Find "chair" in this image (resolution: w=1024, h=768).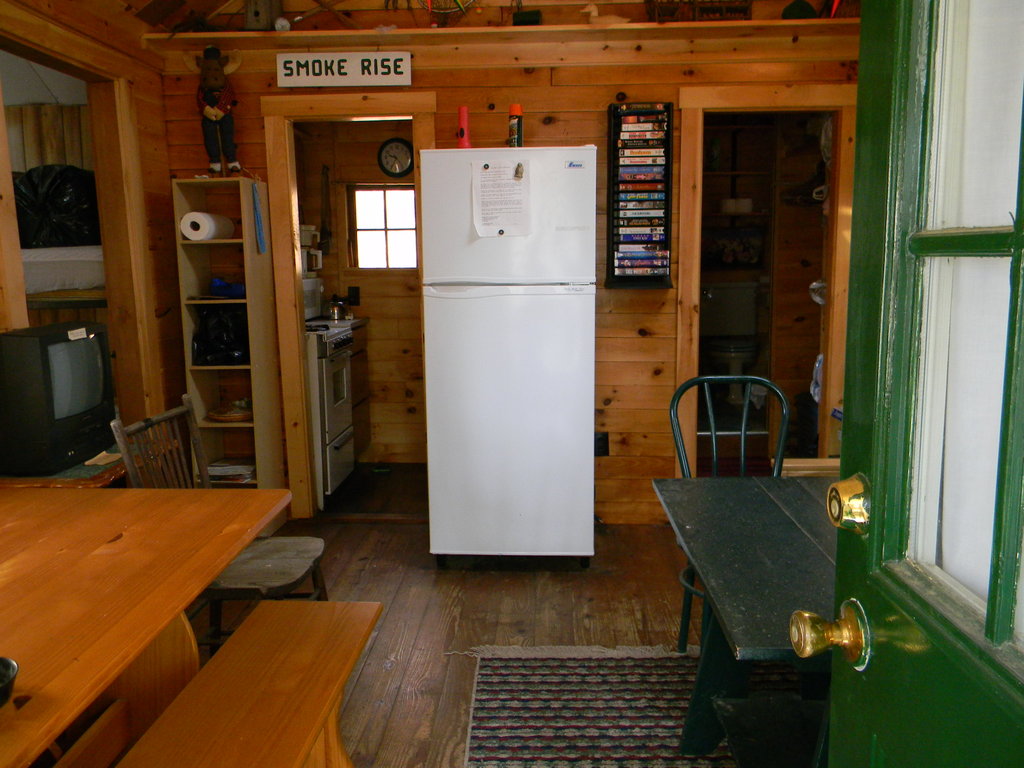
669,371,797,655.
